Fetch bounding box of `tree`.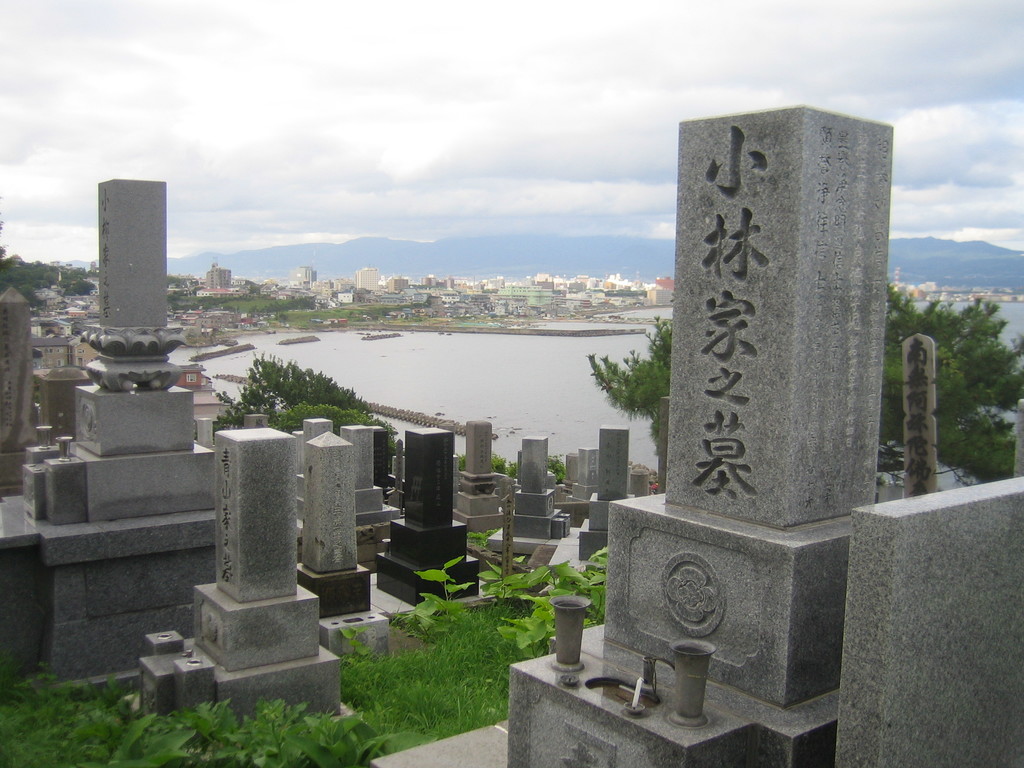
Bbox: box=[0, 662, 390, 767].
